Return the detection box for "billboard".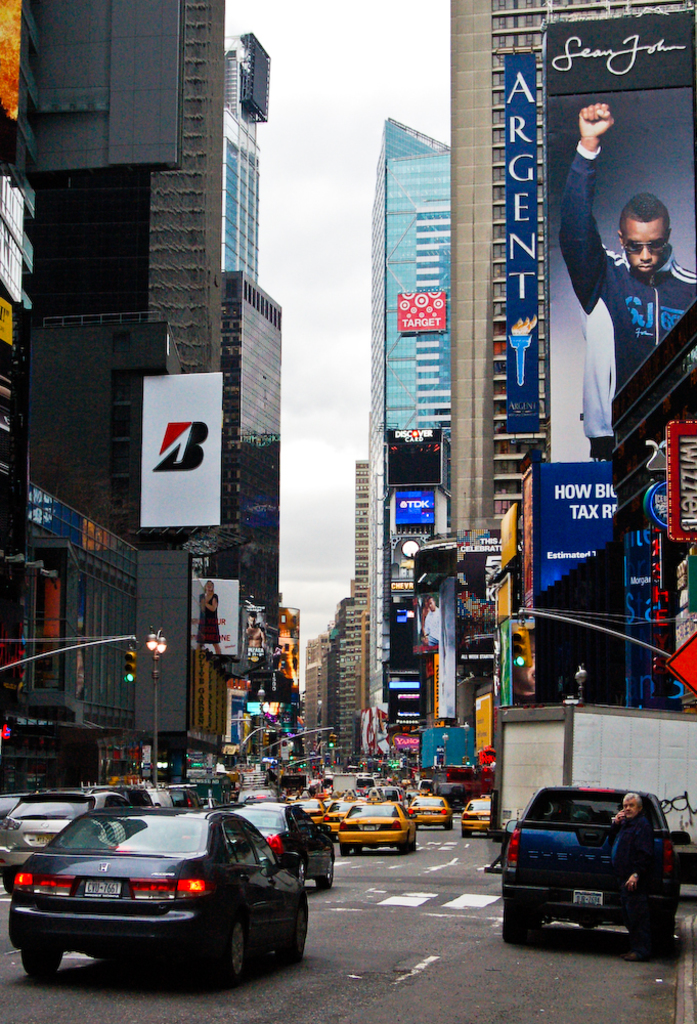
BBox(552, 6, 696, 480).
